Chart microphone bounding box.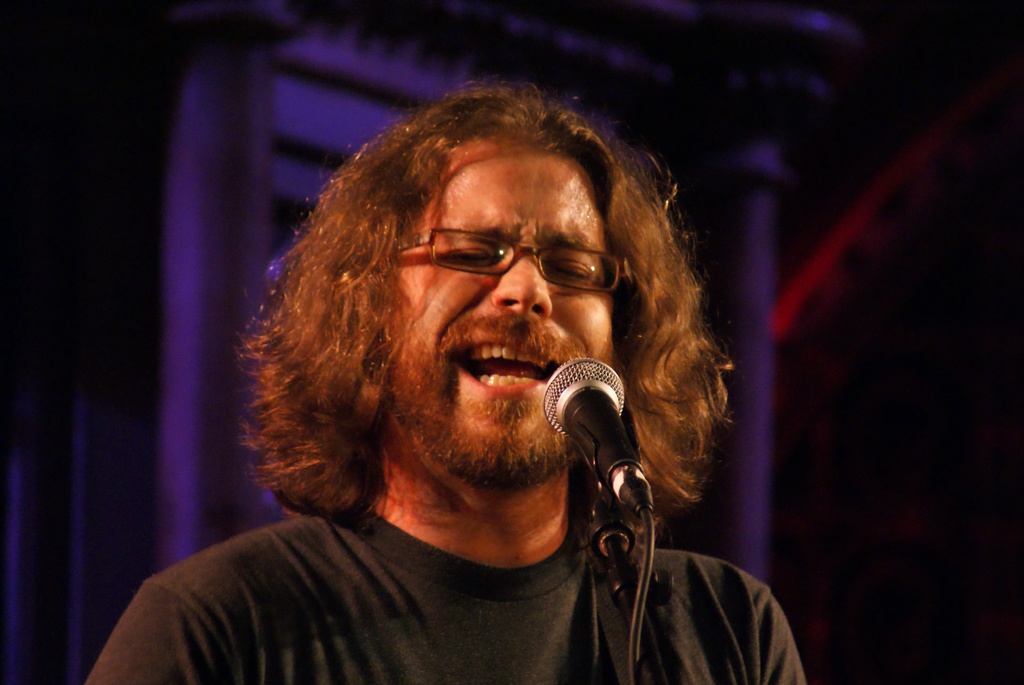
Charted: x1=511, y1=353, x2=649, y2=521.
